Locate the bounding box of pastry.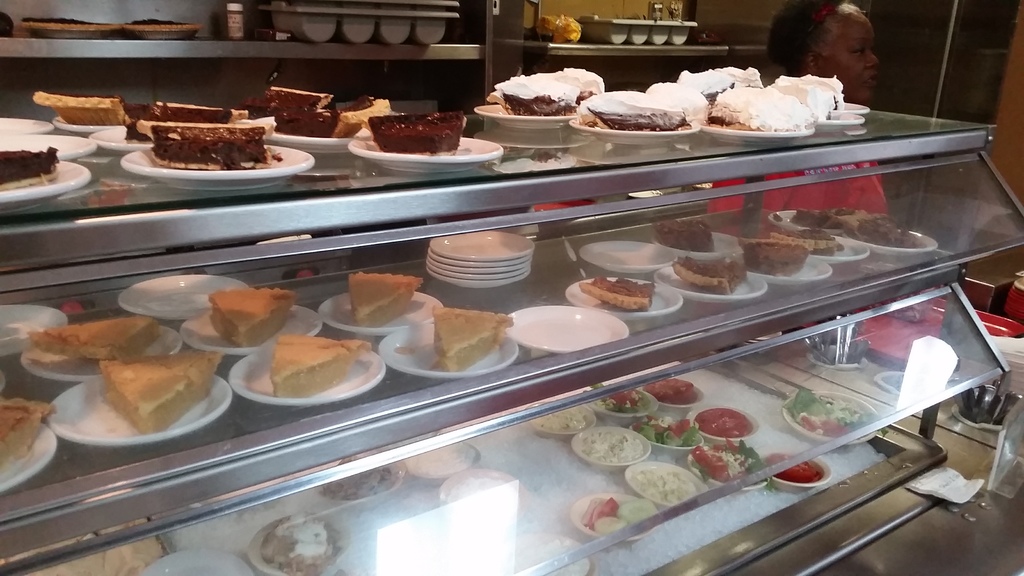
Bounding box: Rect(138, 111, 278, 173).
